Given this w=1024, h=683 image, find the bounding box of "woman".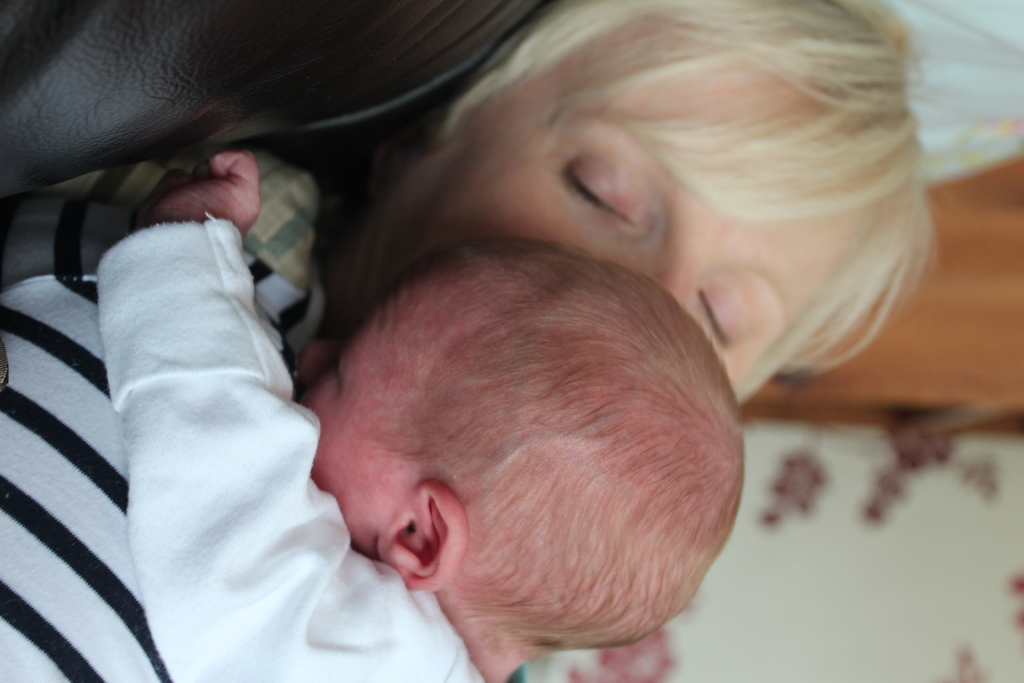
{"x1": 0, "y1": 0, "x2": 956, "y2": 682}.
